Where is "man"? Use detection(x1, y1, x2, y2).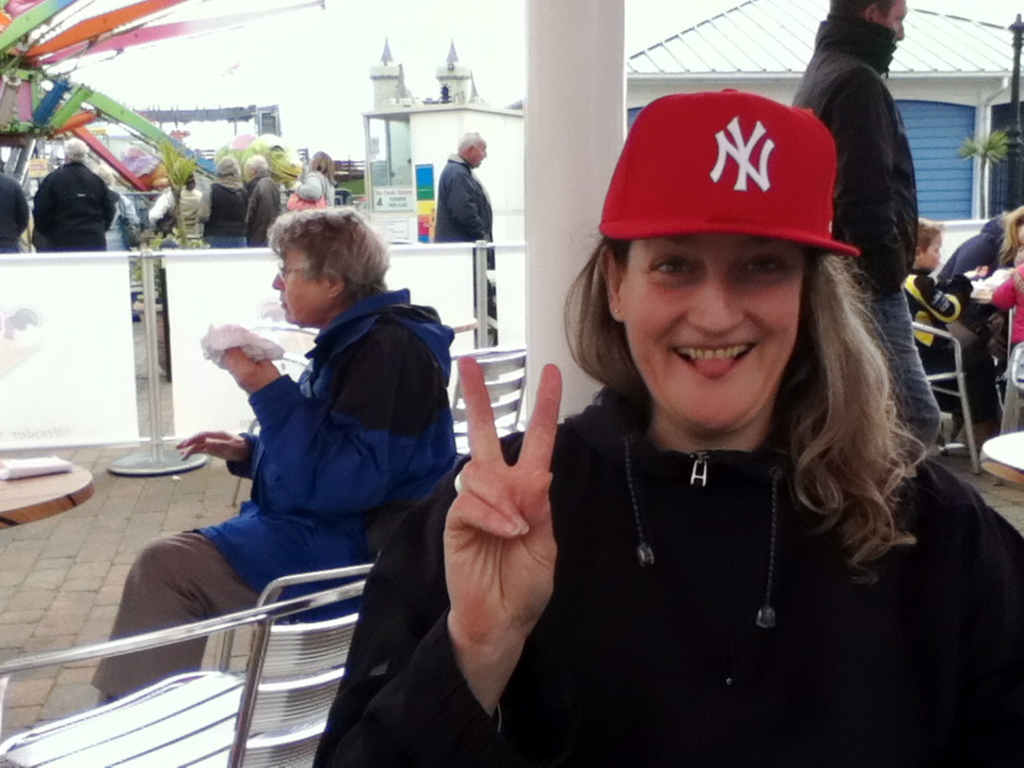
detection(435, 126, 496, 349).
